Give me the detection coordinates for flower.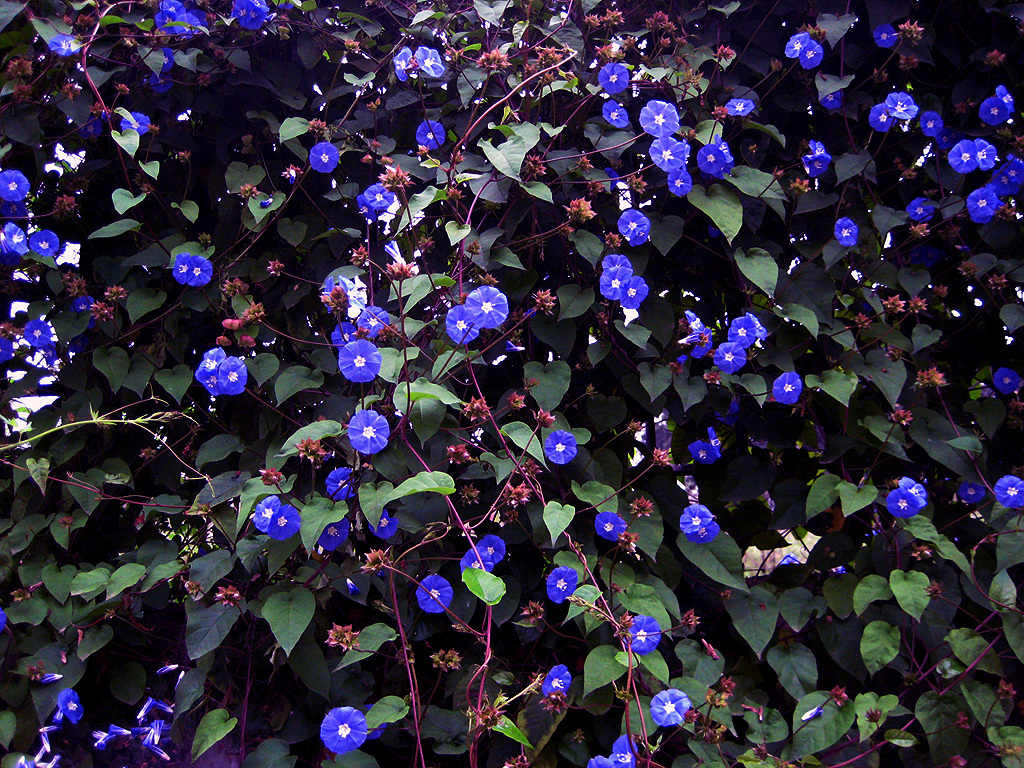
bbox=[650, 12, 681, 35].
